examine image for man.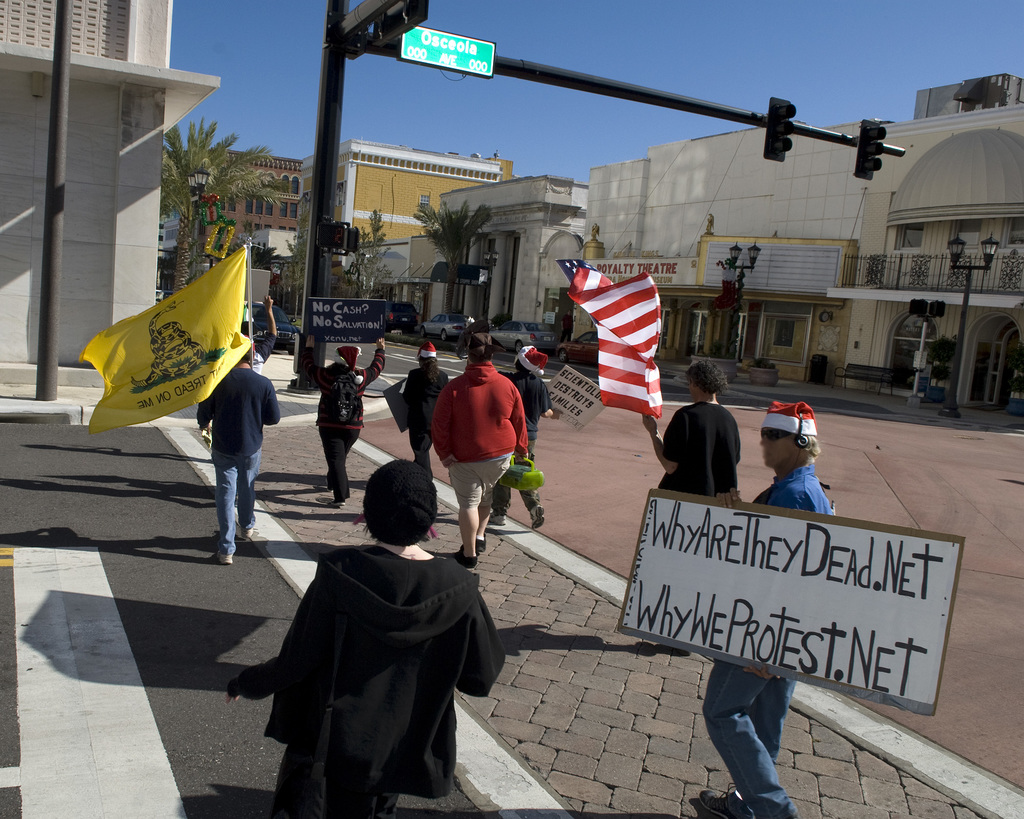
Examination result: bbox=[696, 398, 838, 818].
